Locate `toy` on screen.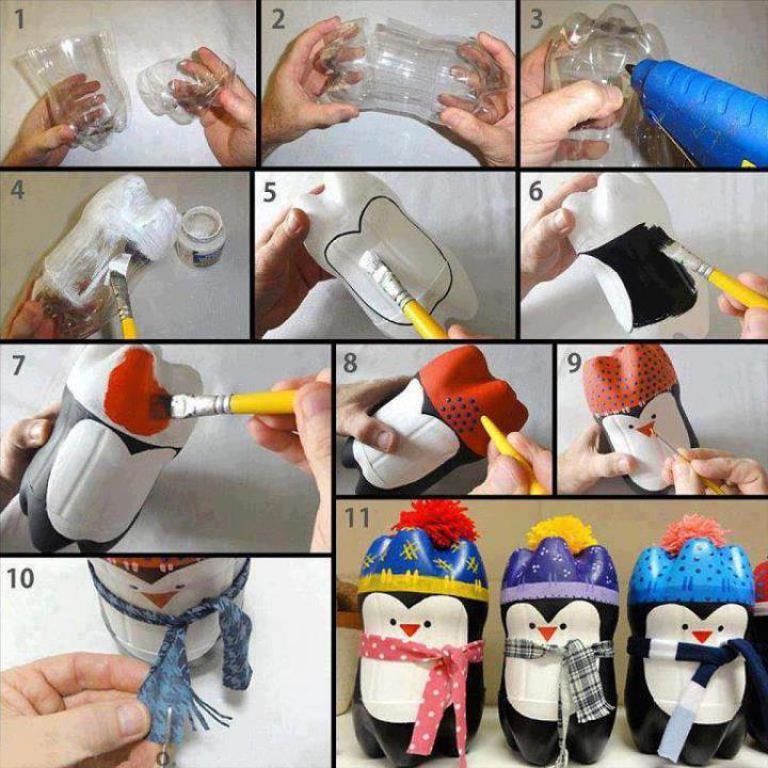
On screen at pyautogui.locateOnScreen(91, 554, 257, 739).
